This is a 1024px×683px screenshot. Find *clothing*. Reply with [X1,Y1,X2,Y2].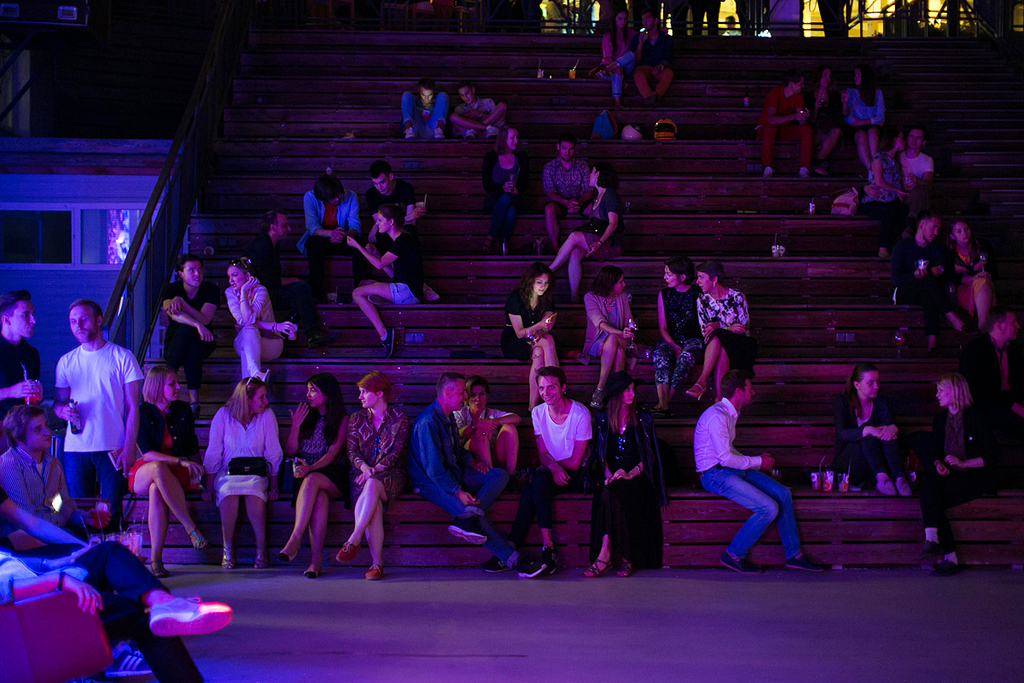
[895,147,934,218].
